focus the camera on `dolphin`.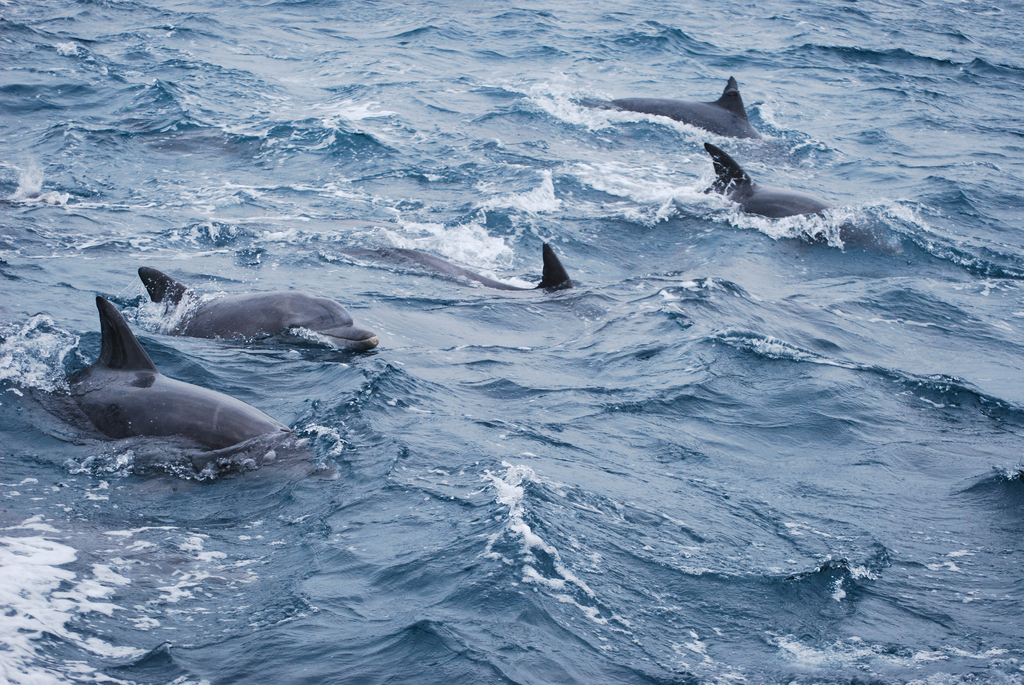
Focus region: left=696, top=137, right=835, bottom=227.
